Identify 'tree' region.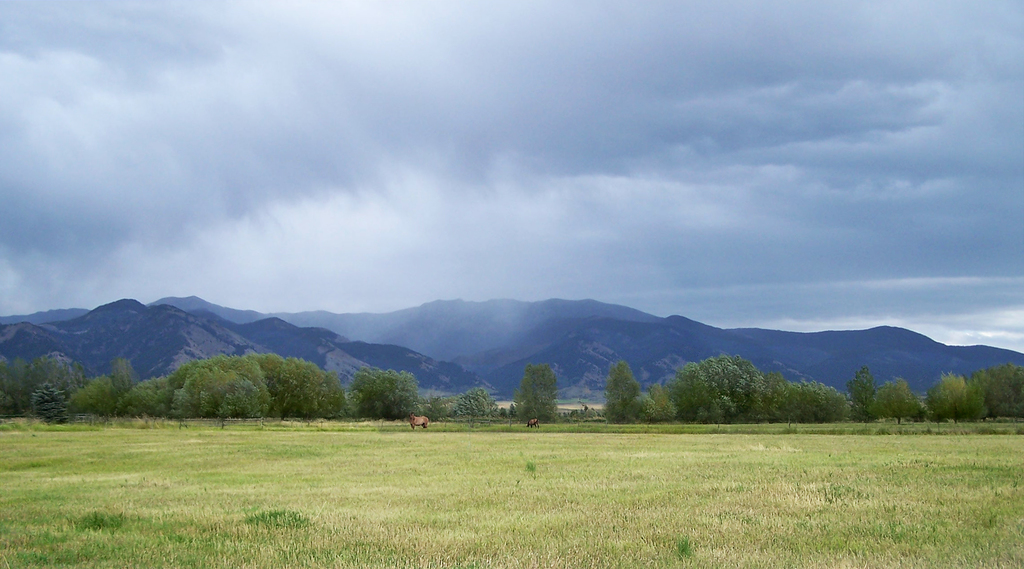
Region: <region>30, 381, 68, 426</region>.
